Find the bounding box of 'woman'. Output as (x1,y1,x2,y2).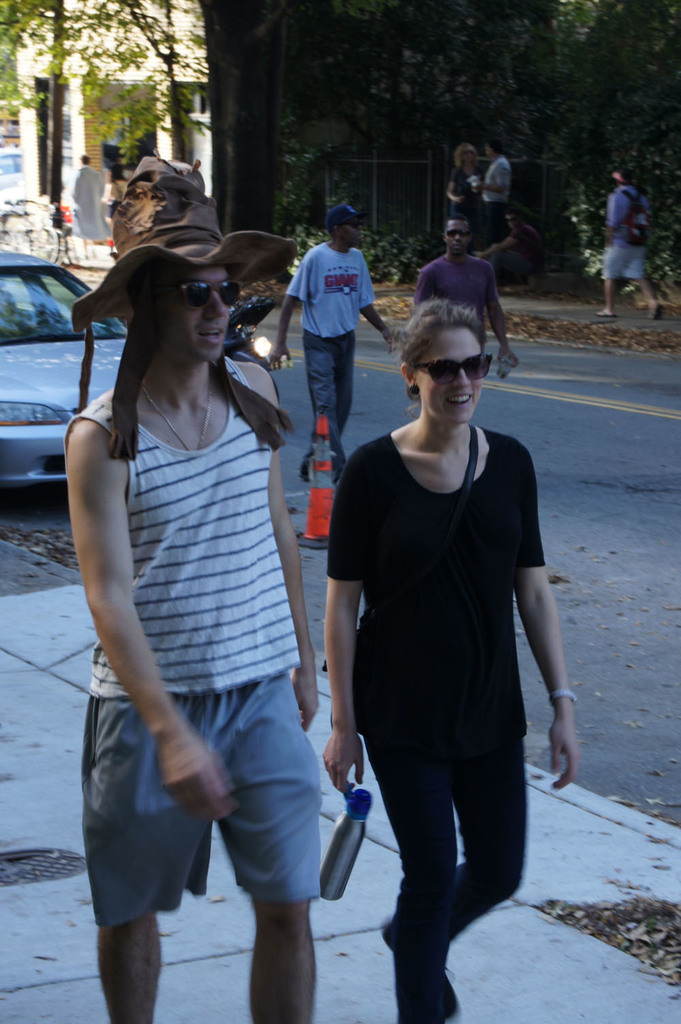
(306,235,557,1004).
